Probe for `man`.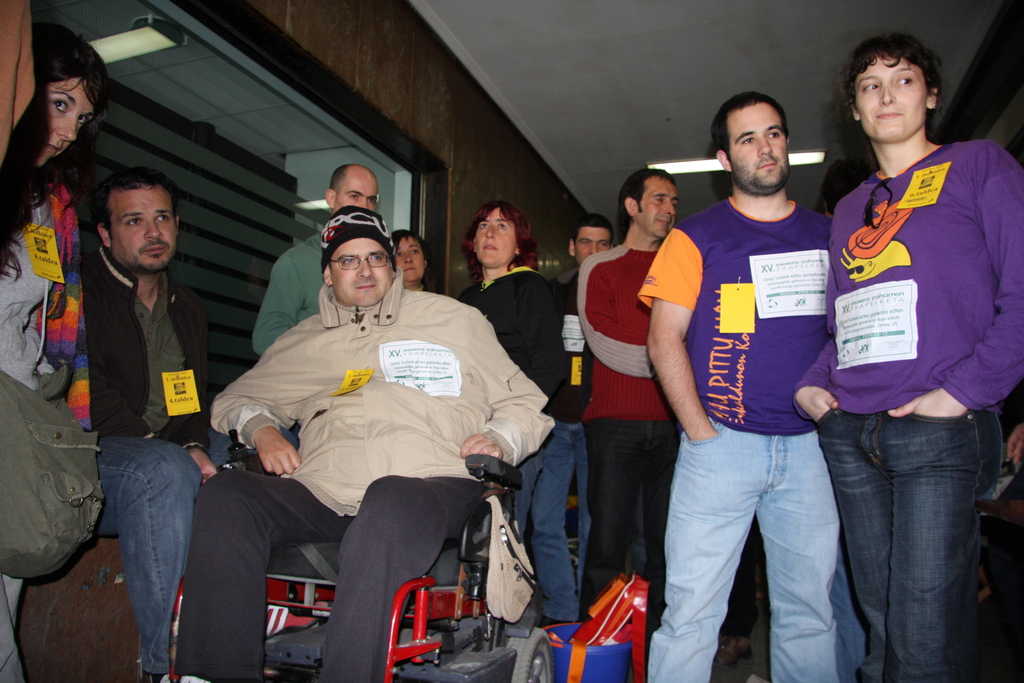
Probe result: [x1=178, y1=204, x2=552, y2=682].
